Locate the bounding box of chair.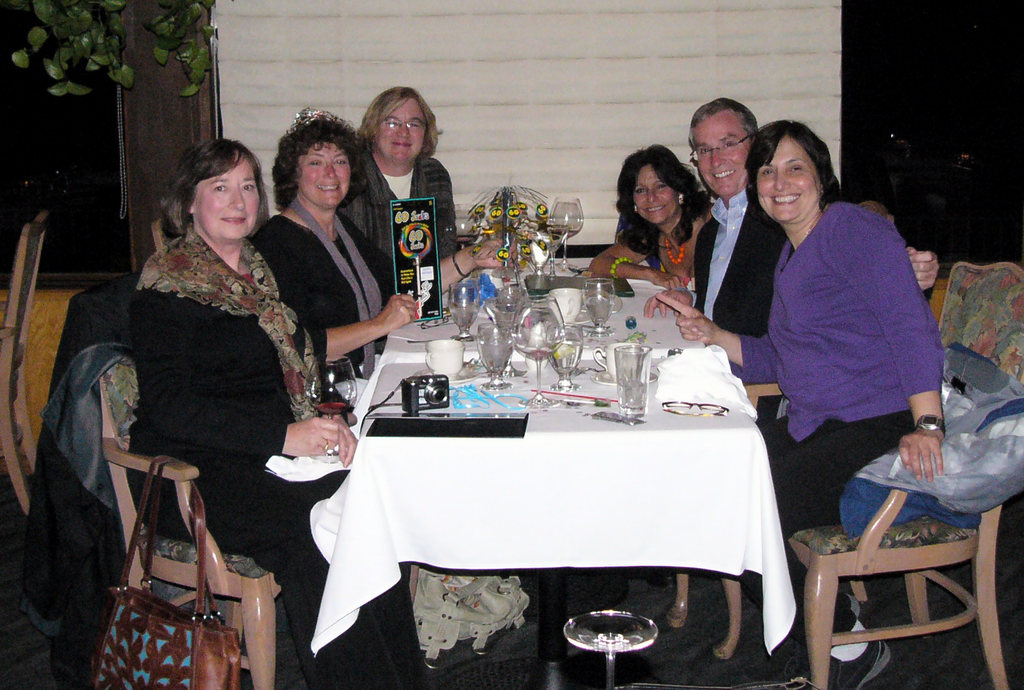
Bounding box: (67, 372, 287, 686).
